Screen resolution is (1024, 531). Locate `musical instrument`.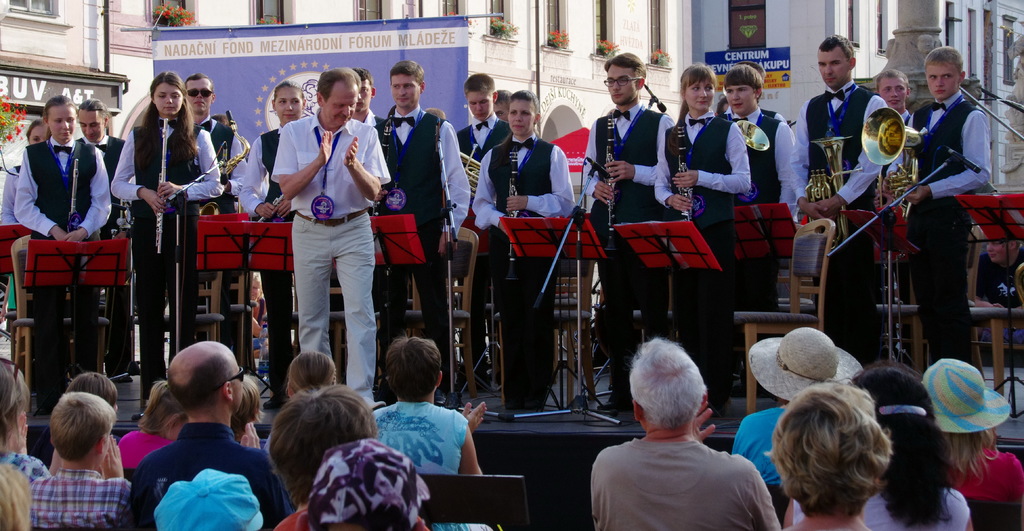
[676, 120, 694, 229].
